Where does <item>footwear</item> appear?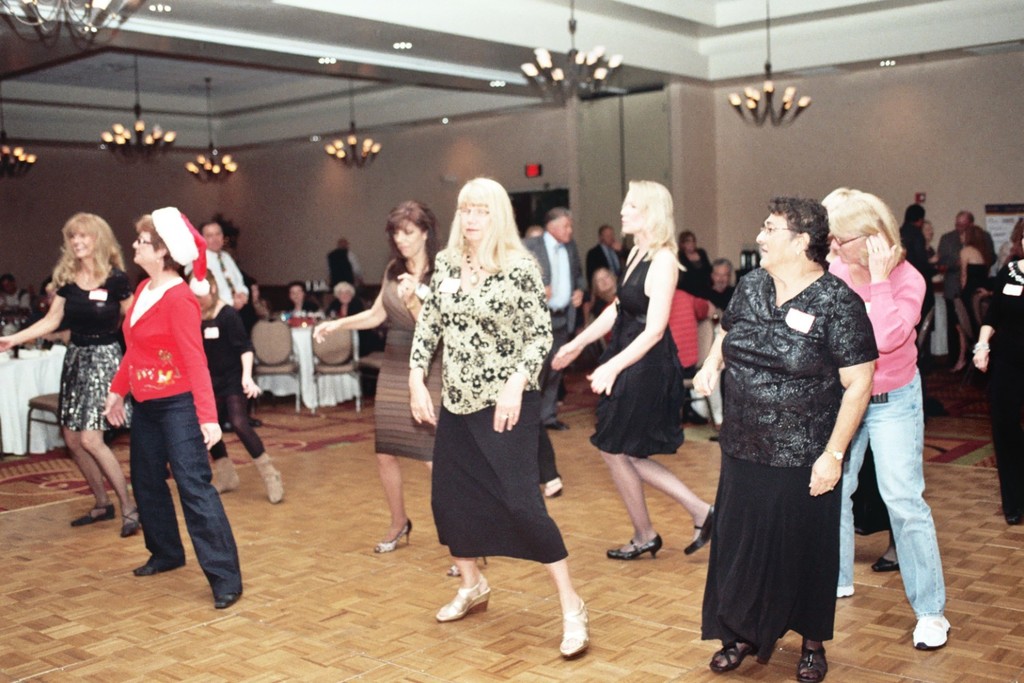
Appears at <region>255, 460, 281, 502</region>.
